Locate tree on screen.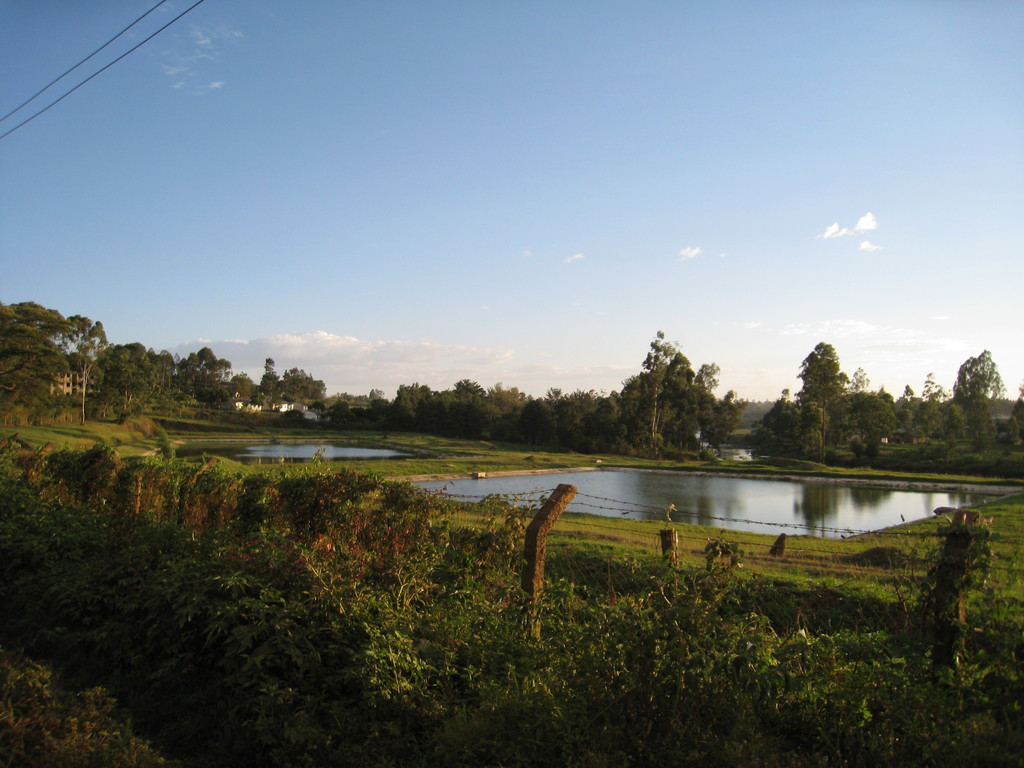
On screen at select_region(0, 295, 80, 427).
